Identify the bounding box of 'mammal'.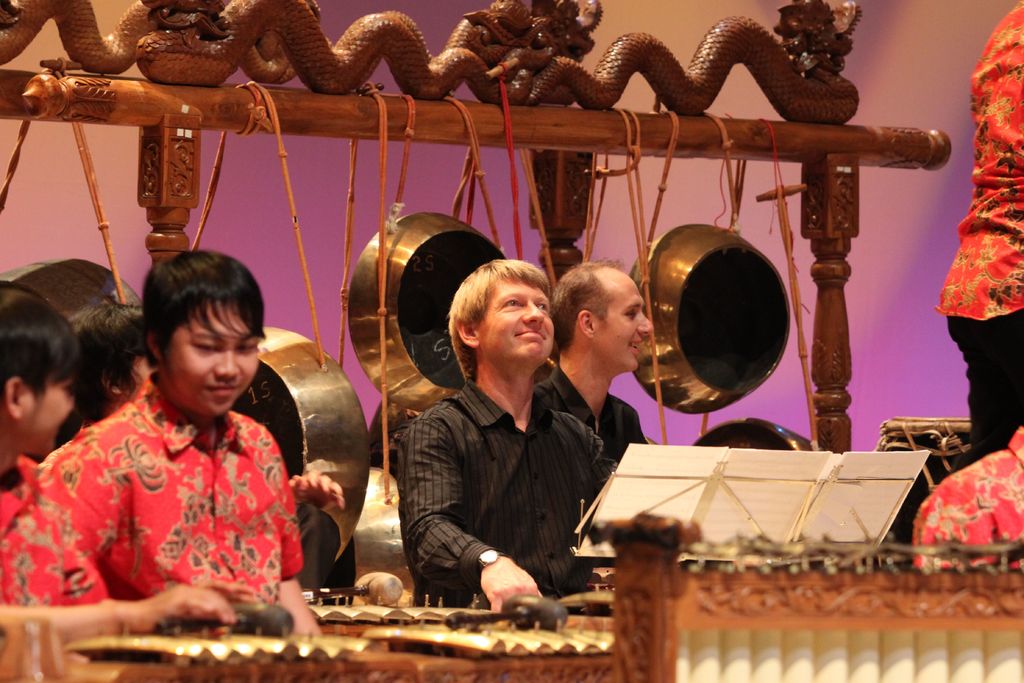
BBox(70, 297, 150, 443).
